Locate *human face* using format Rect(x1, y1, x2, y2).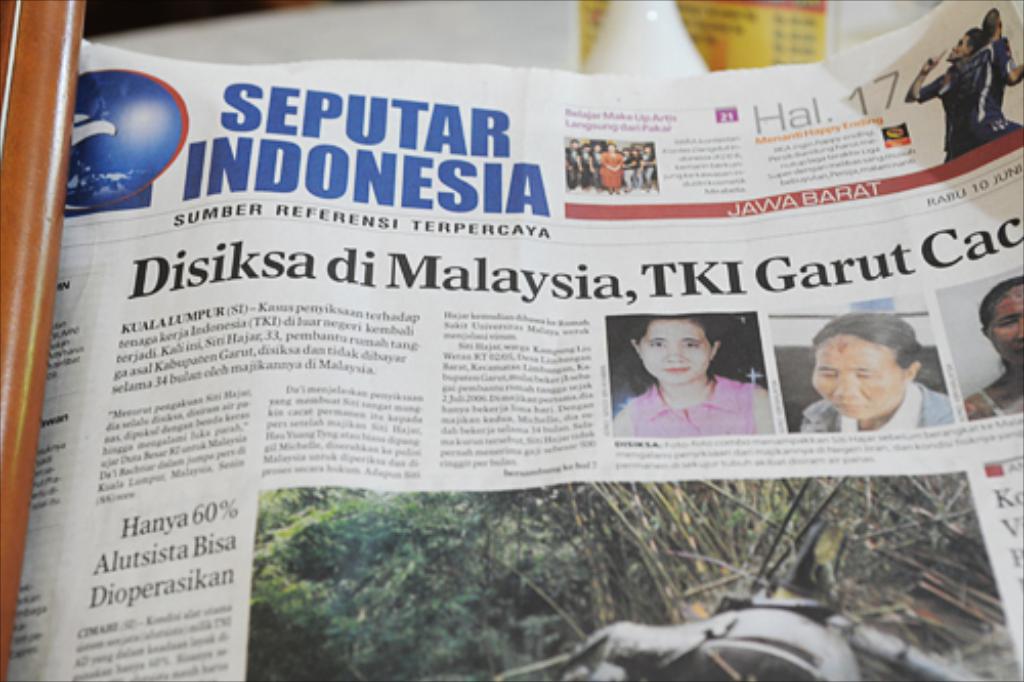
Rect(641, 319, 711, 383).
